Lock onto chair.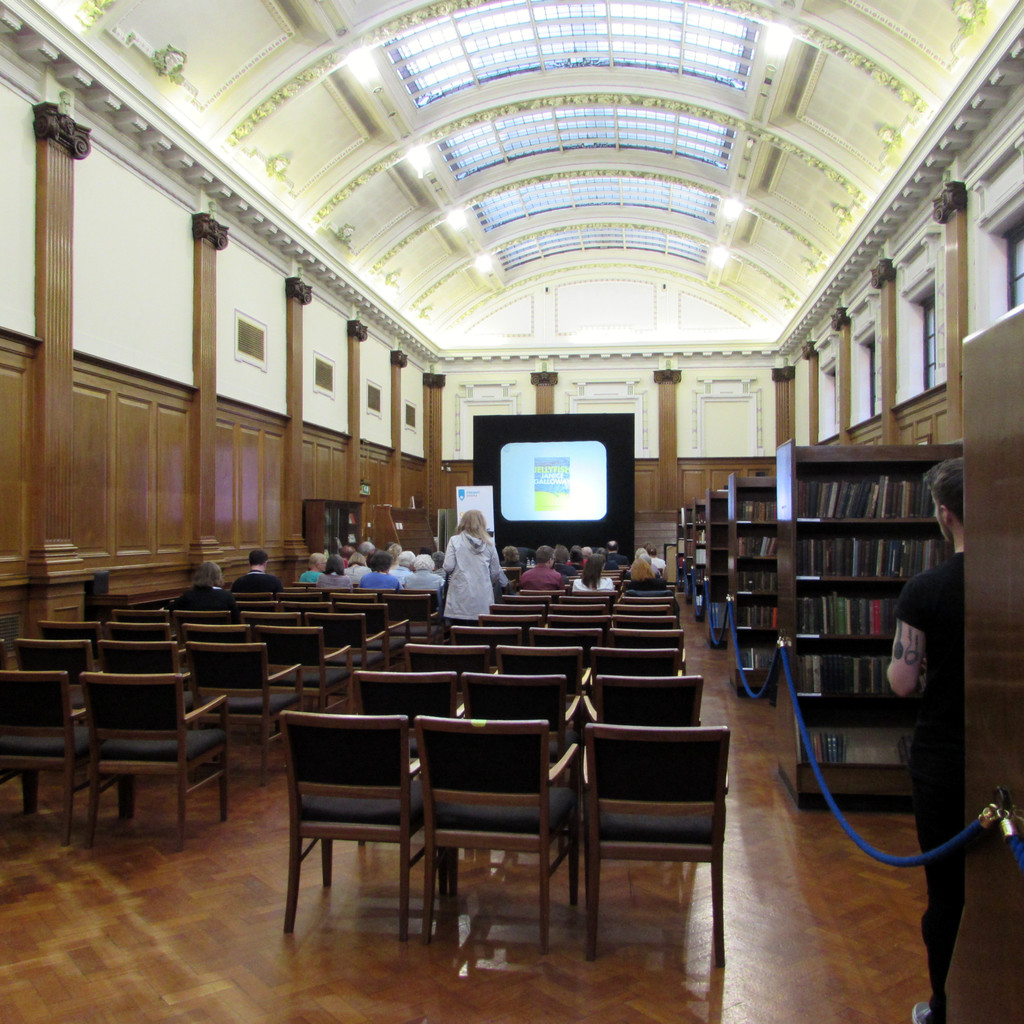
Locked: x1=252 y1=623 x2=359 y2=711.
